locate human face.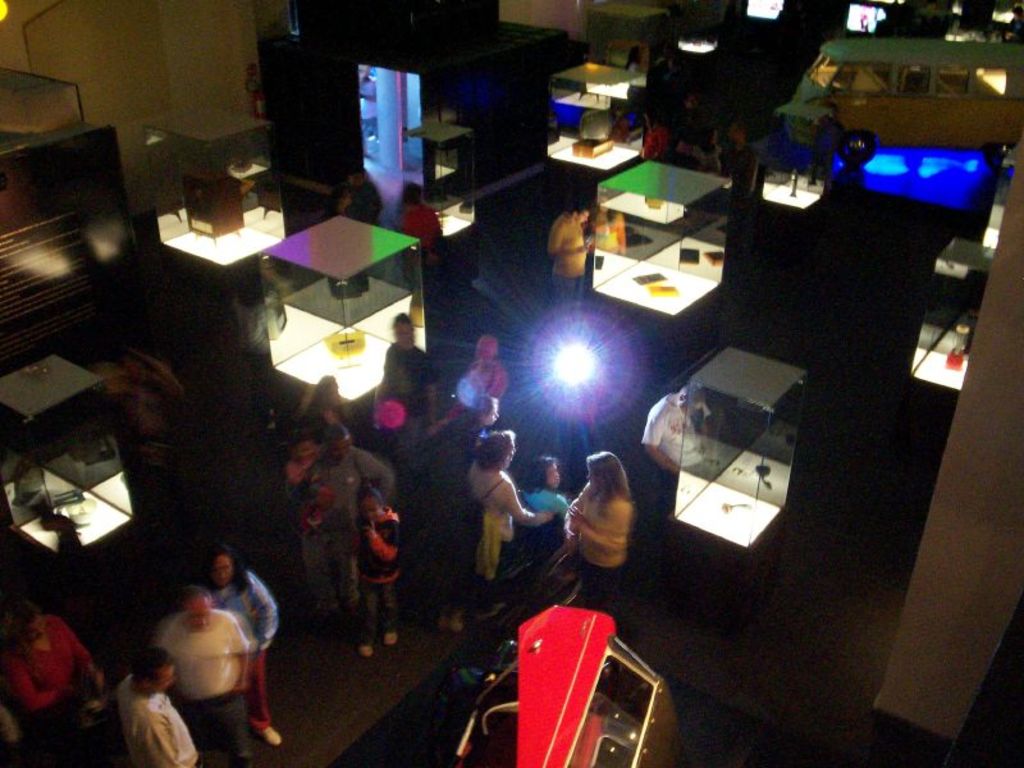
Bounding box: bbox=[152, 668, 172, 694].
